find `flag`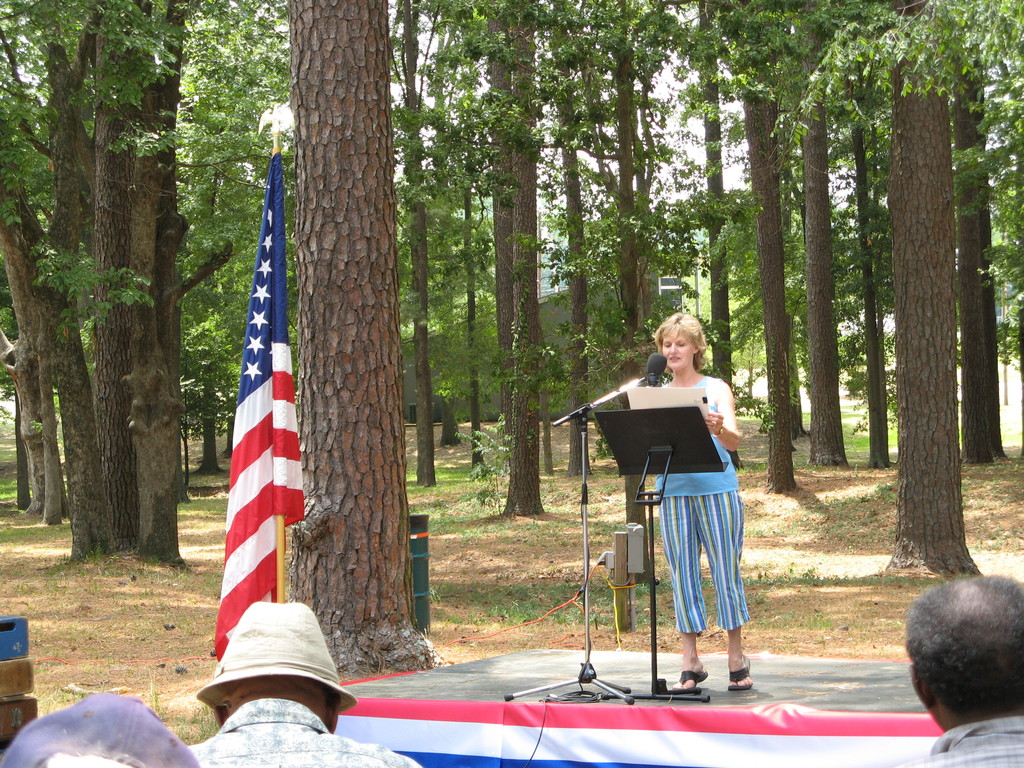
detection(196, 175, 307, 698)
